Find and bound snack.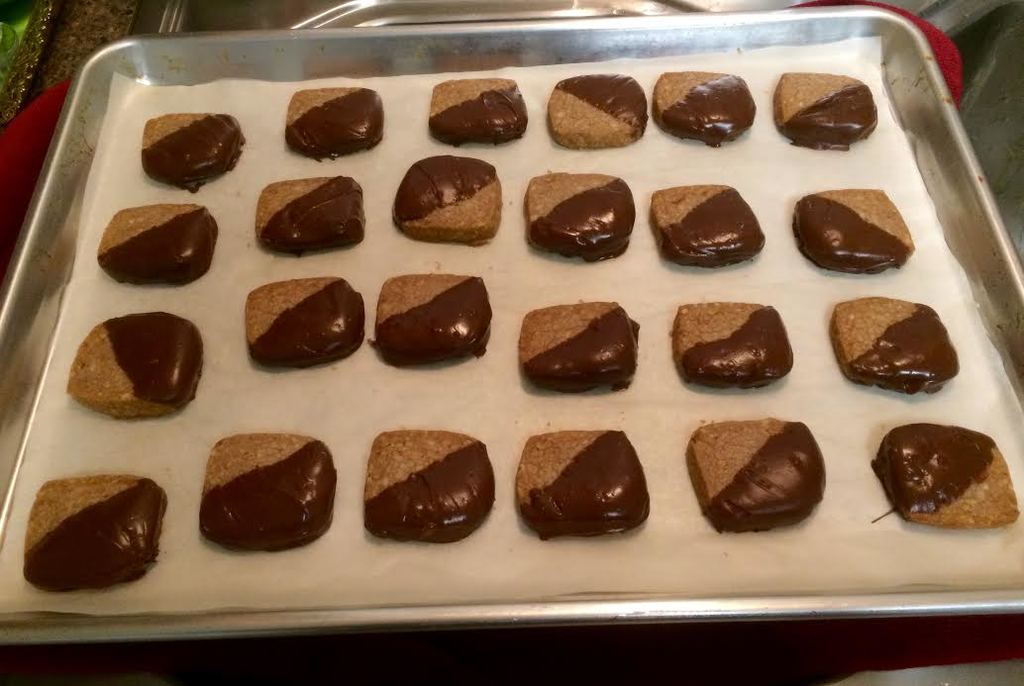
Bound: [772,74,876,149].
